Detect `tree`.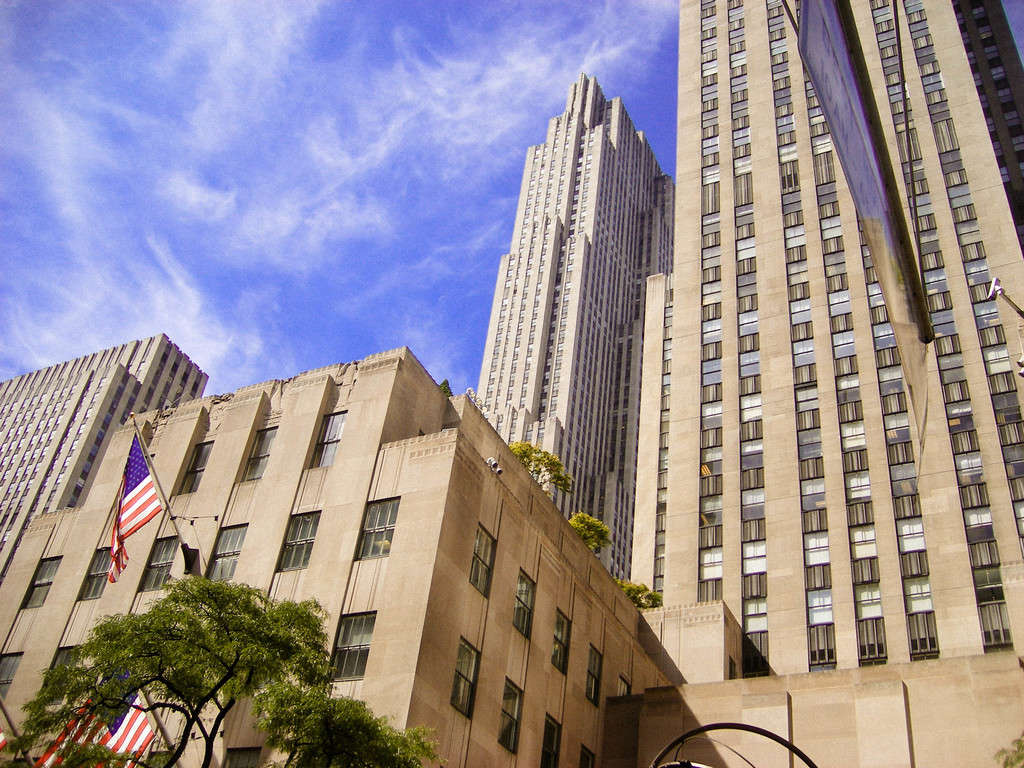
Detected at 508, 440, 574, 491.
